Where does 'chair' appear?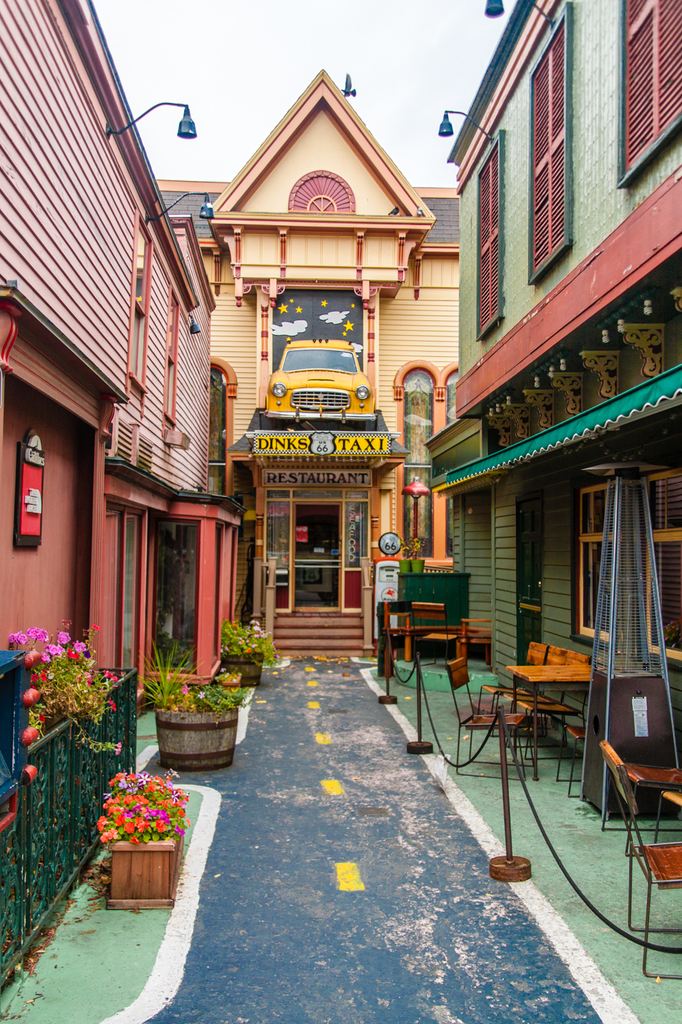
Appears at detection(413, 598, 455, 662).
